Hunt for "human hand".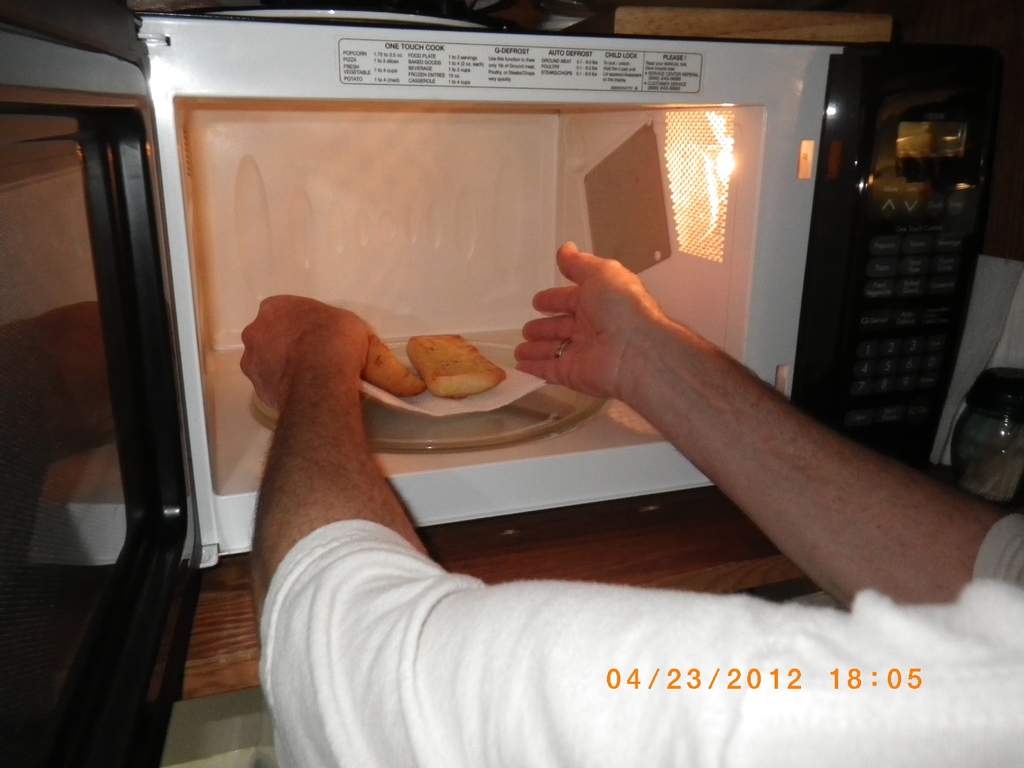
Hunted down at x1=240 y1=290 x2=427 y2=414.
